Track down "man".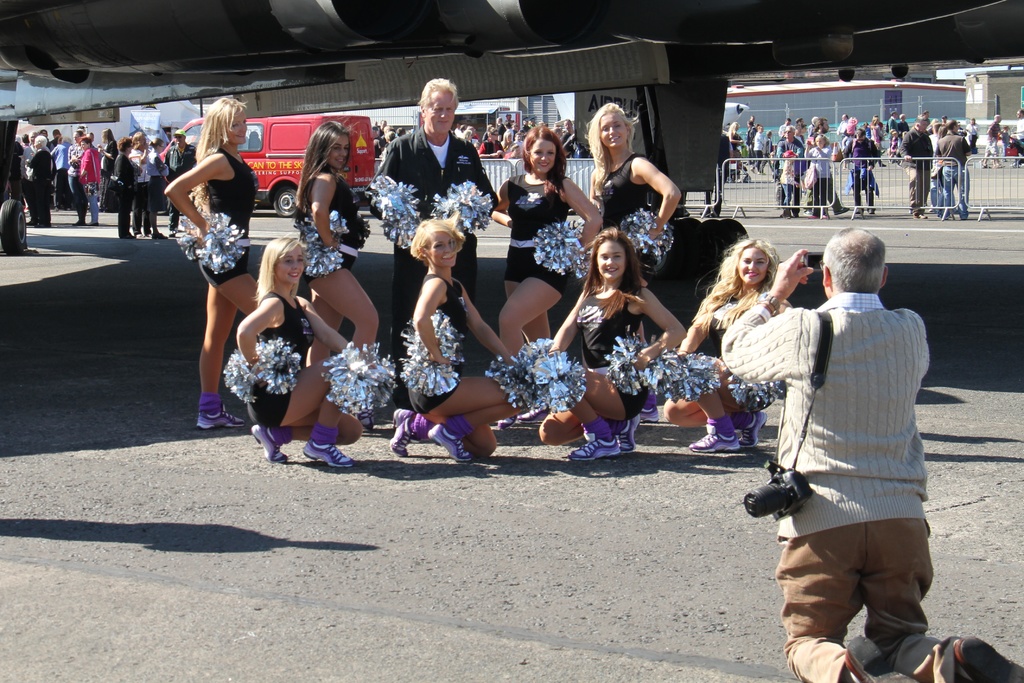
Tracked to [930,120,969,223].
